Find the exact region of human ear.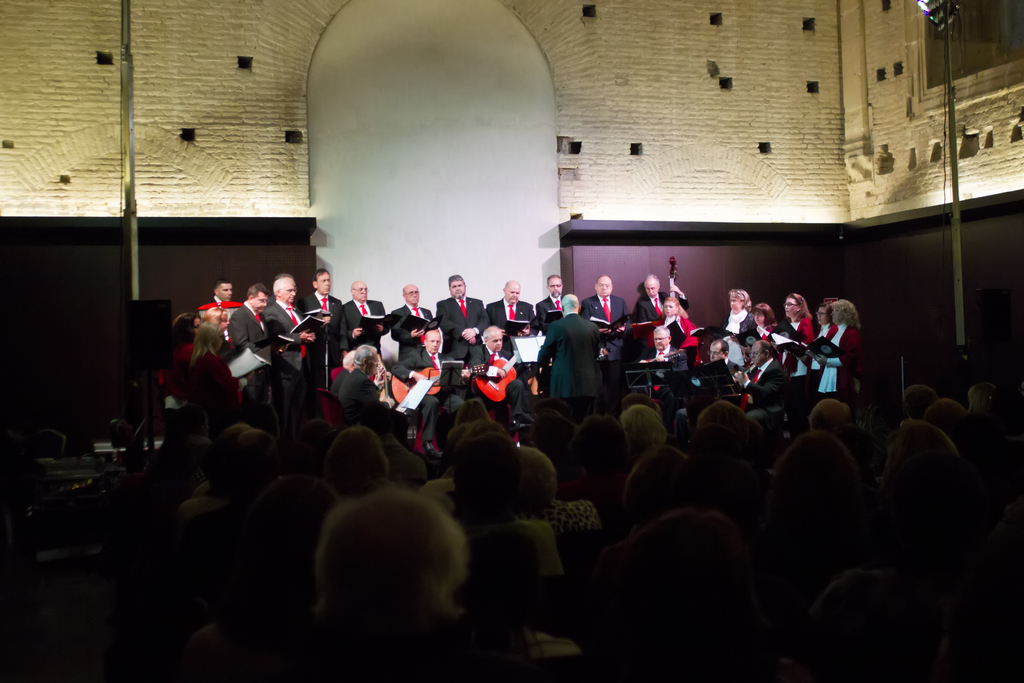
Exact region: (x1=246, y1=293, x2=252, y2=300).
